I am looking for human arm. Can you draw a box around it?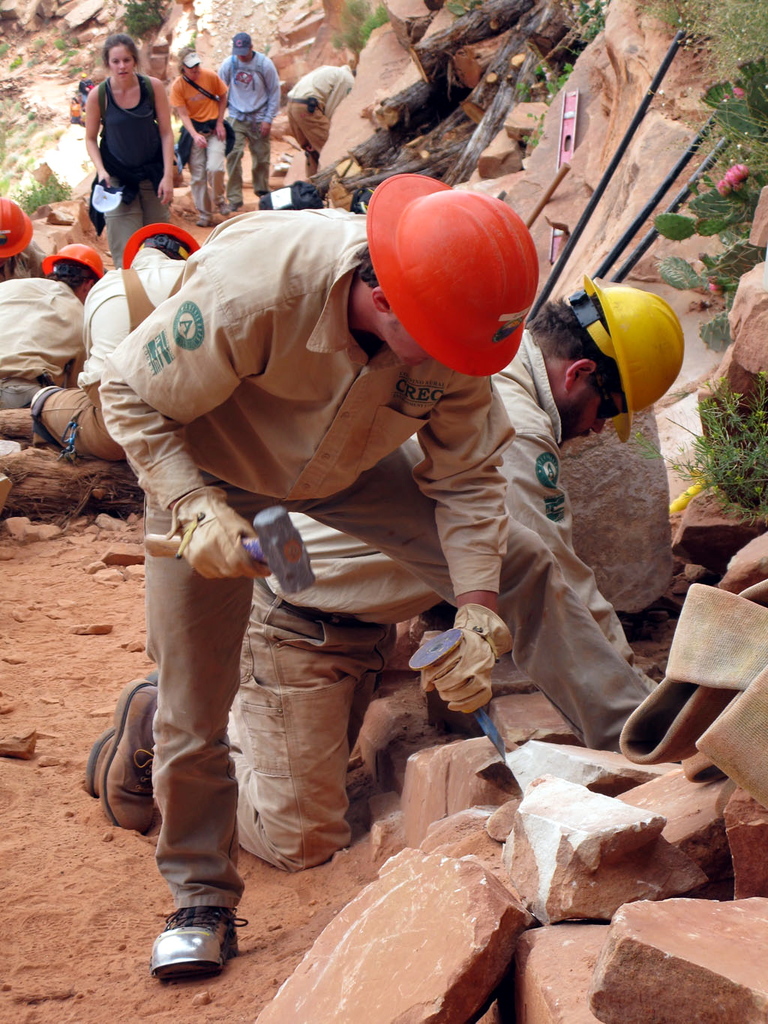
Sure, the bounding box is (left=260, top=55, right=282, bottom=135).
